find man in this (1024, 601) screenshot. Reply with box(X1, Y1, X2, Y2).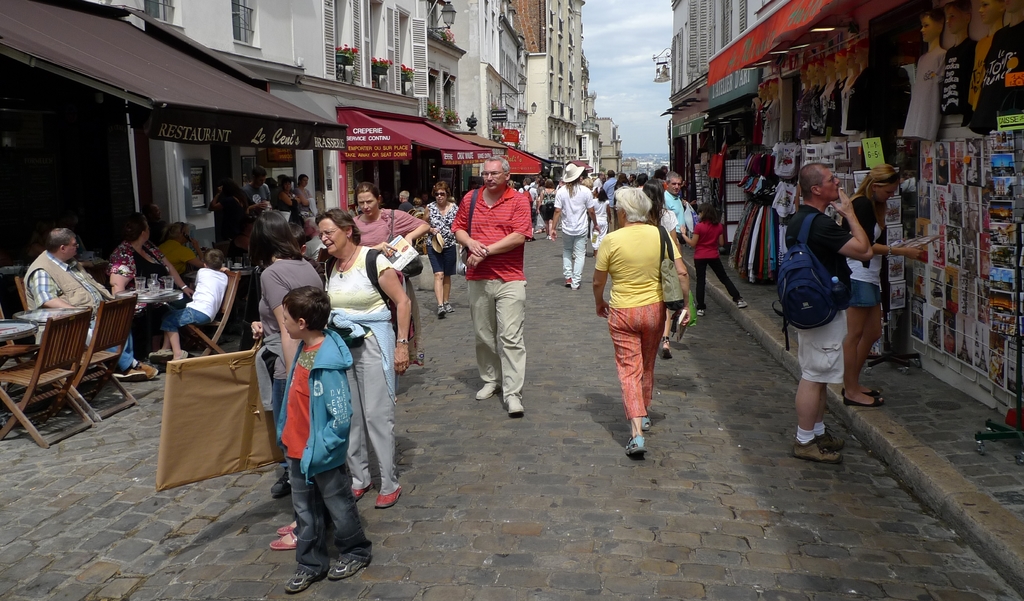
box(589, 169, 602, 192).
